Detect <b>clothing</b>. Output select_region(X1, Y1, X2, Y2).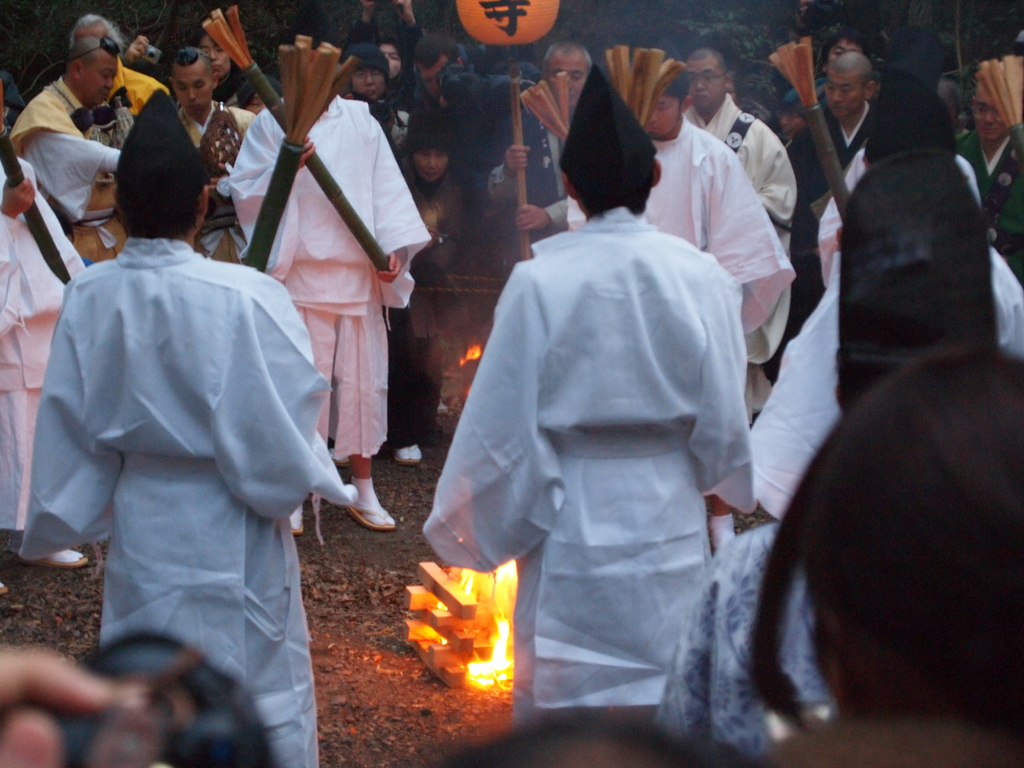
select_region(18, 233, 363, 767).
